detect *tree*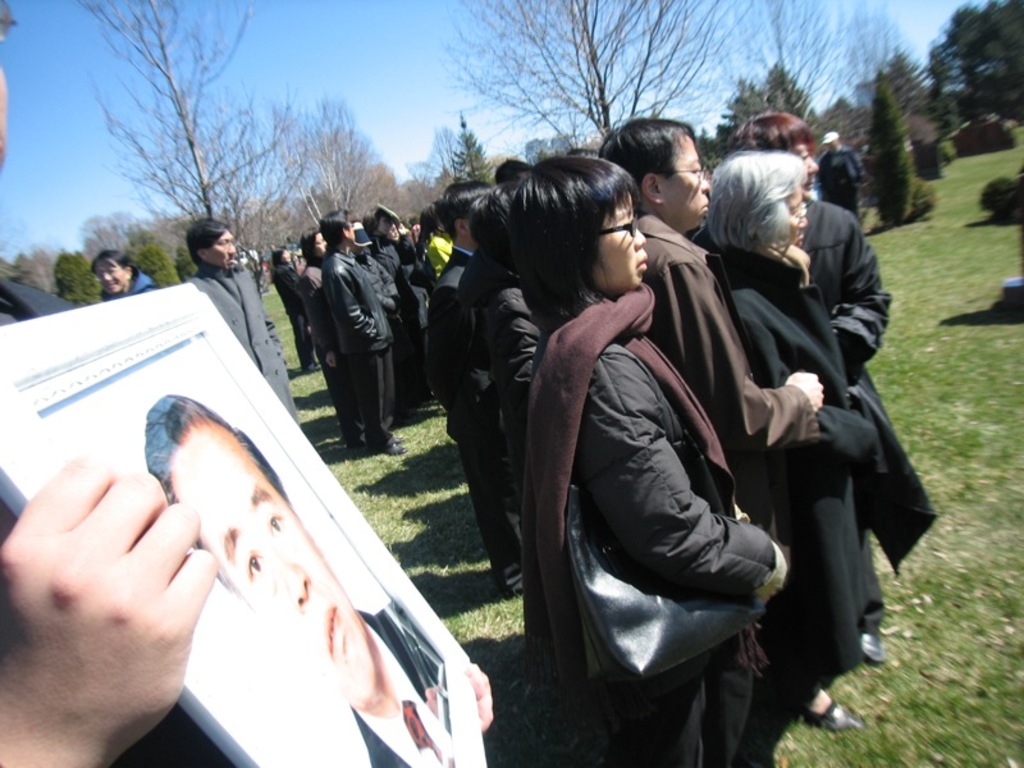
678, 0, 910, 141
